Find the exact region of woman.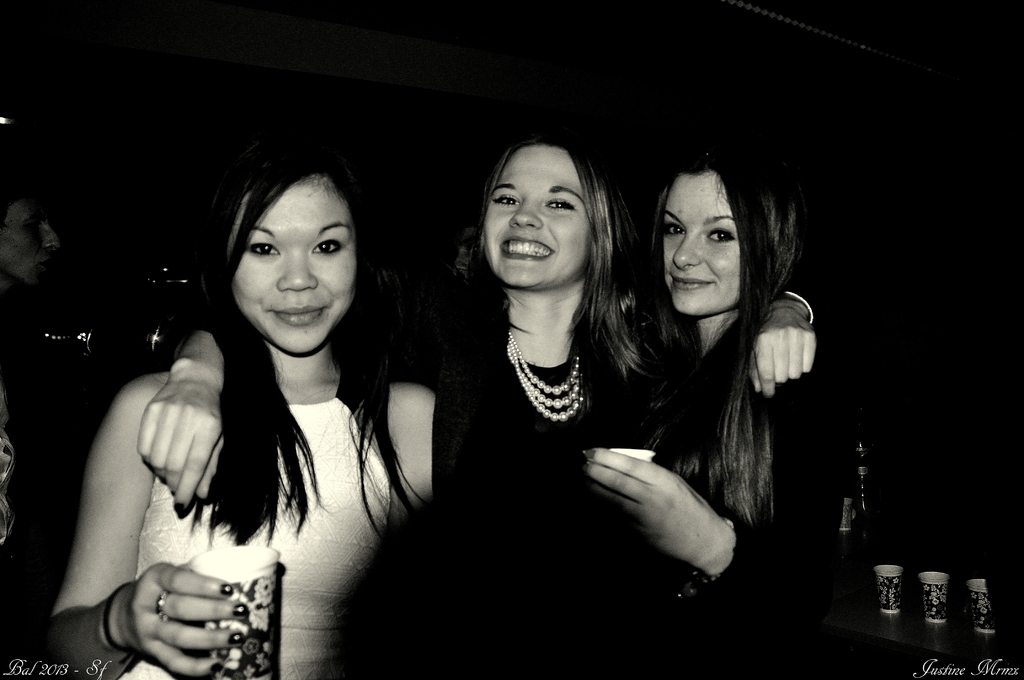
Exact region: 47,136,819,679.
